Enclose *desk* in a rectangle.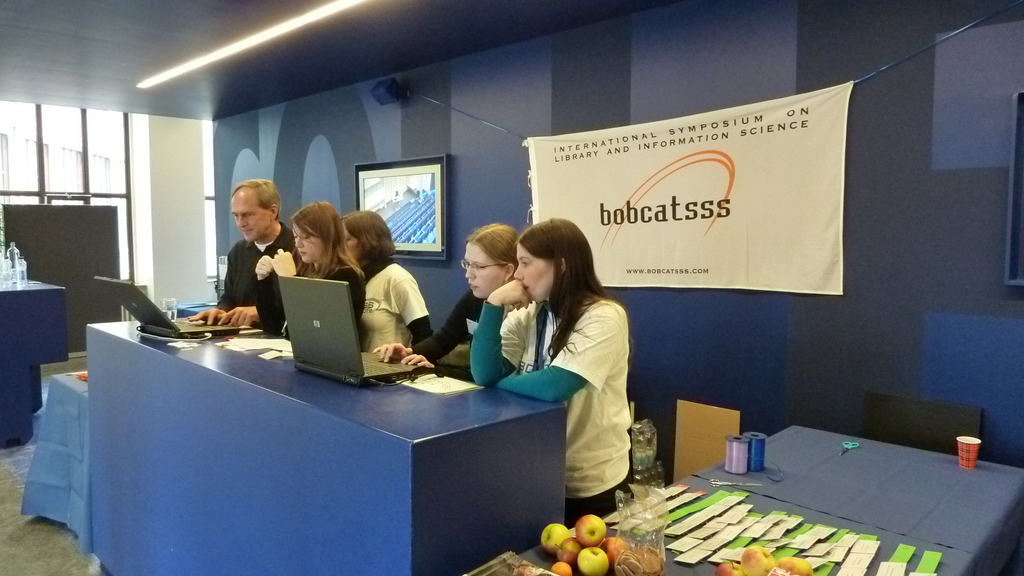
48:296:566:566.
